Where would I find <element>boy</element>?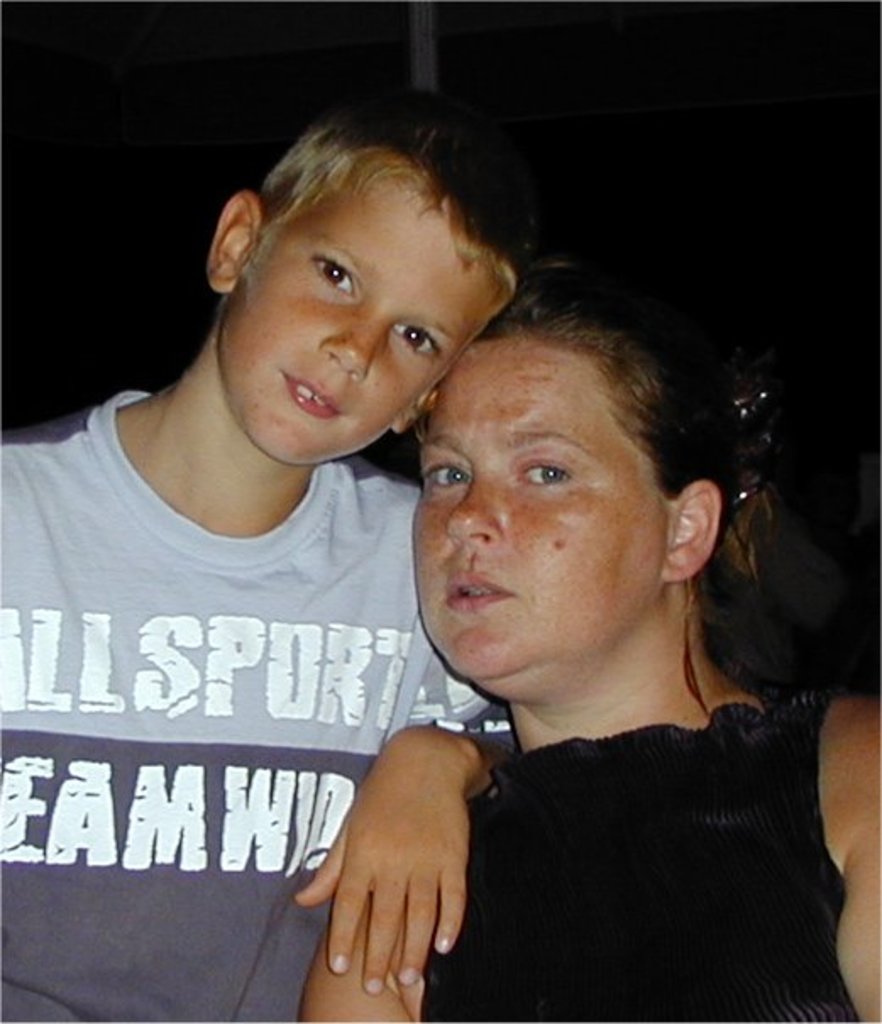
At 10/135/491/983.
